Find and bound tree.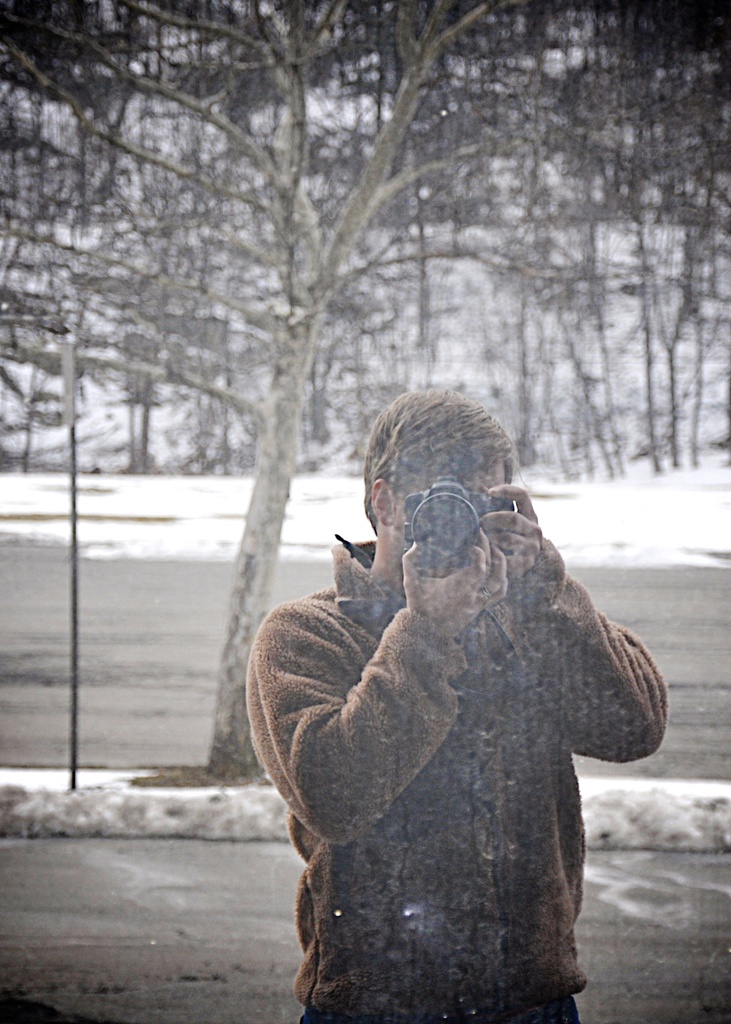
Bound: bbox=[0, 35, 165, 471].
